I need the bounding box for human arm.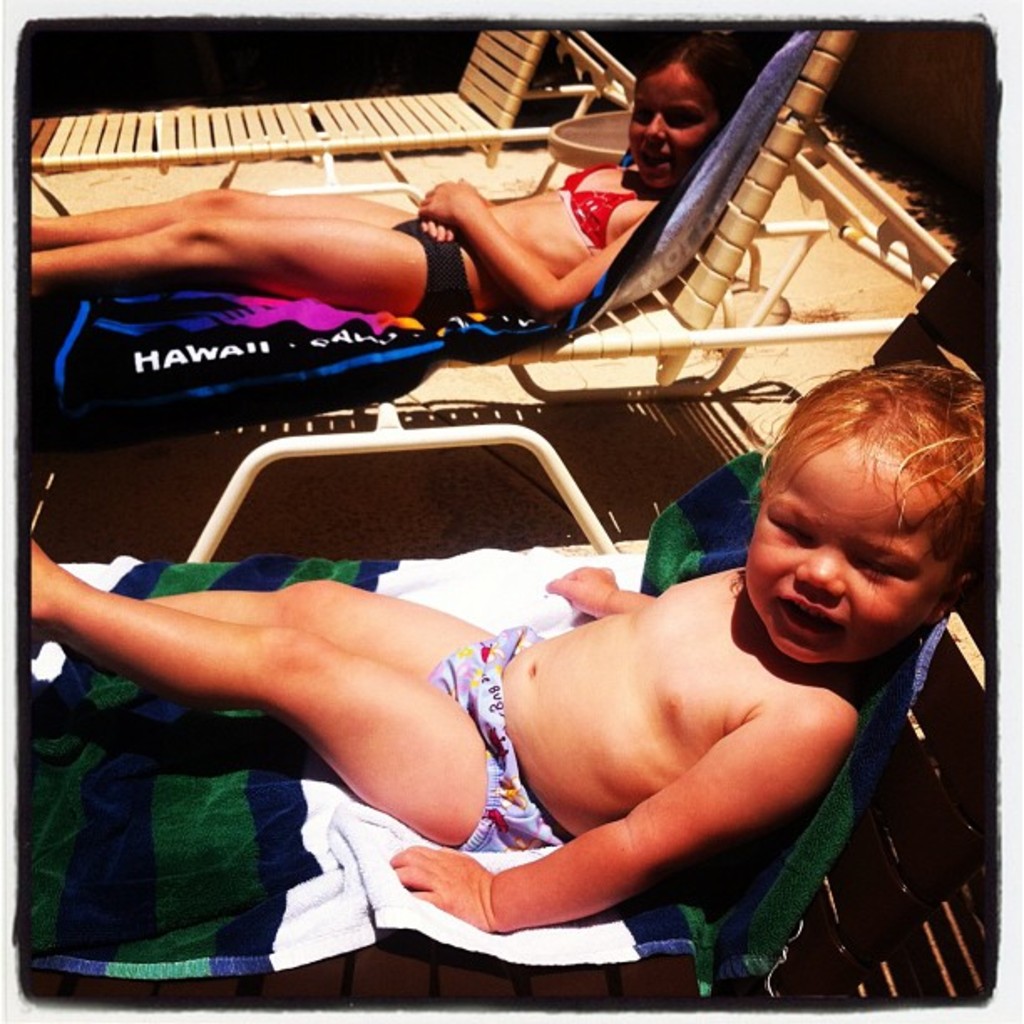
Here it is: 547:552:698:631.
